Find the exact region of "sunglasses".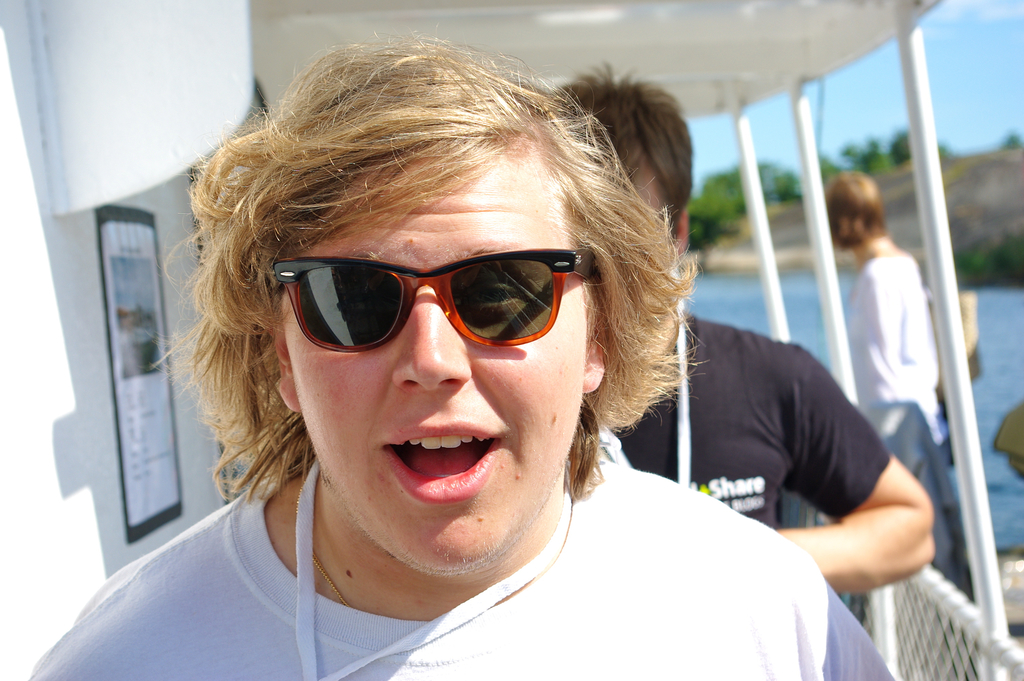
Exact region: {"x1": 269, "y1": 255, "x2": 600, "y2": 348}.
